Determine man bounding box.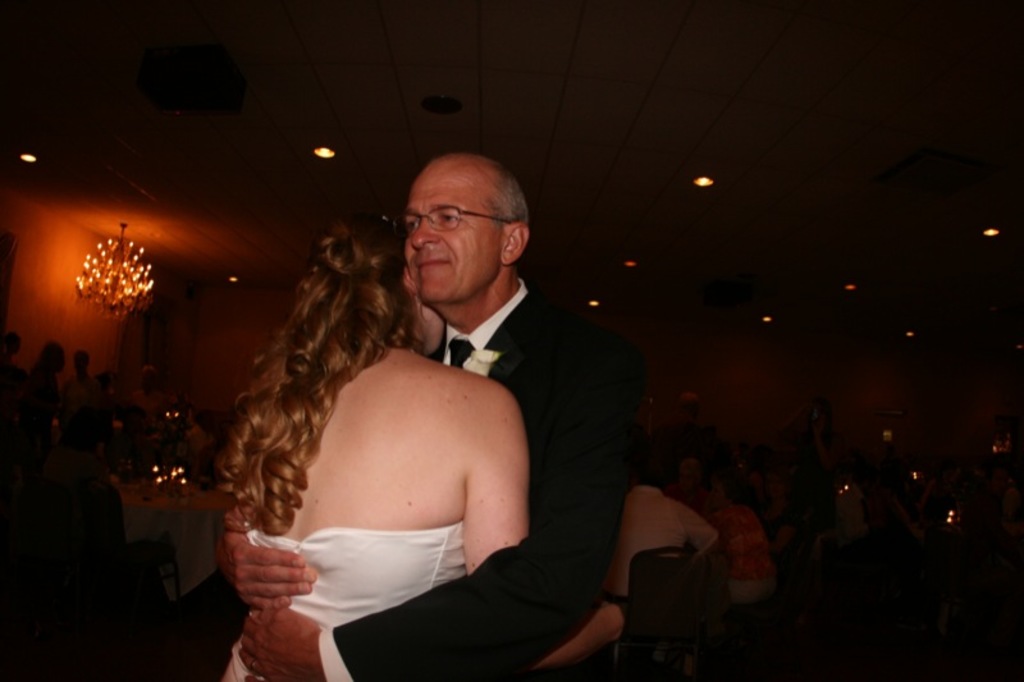
Determined: Rect(591, 461, 724, 599).
